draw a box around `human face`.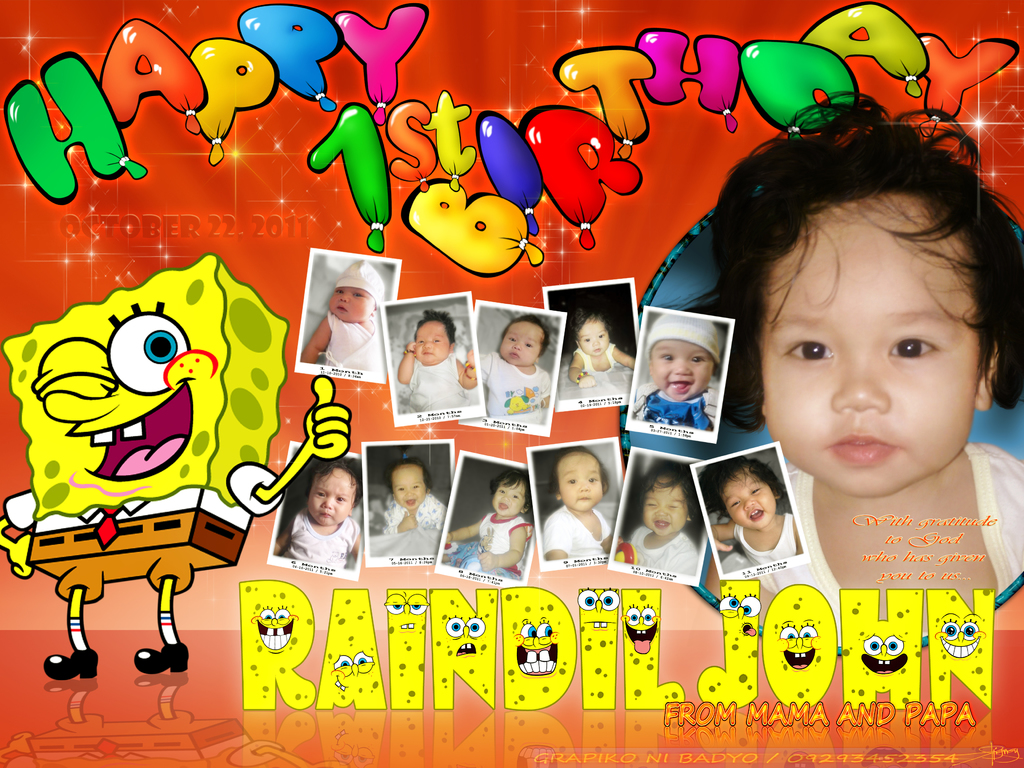
721:468:779:532.
